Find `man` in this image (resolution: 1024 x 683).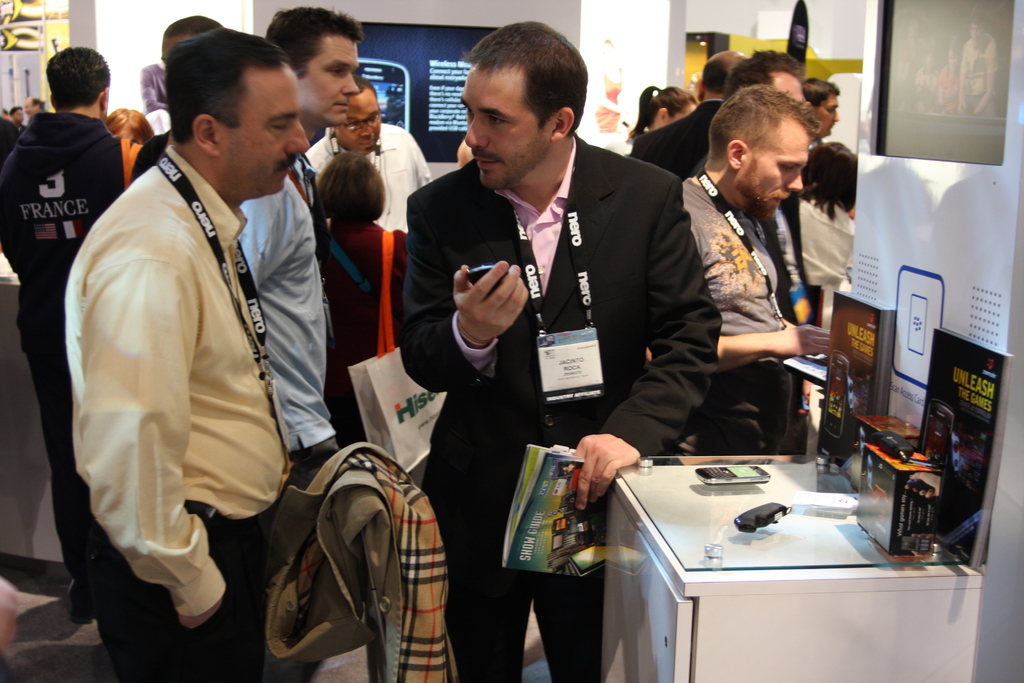
crop(799, 75, 843, 149).
